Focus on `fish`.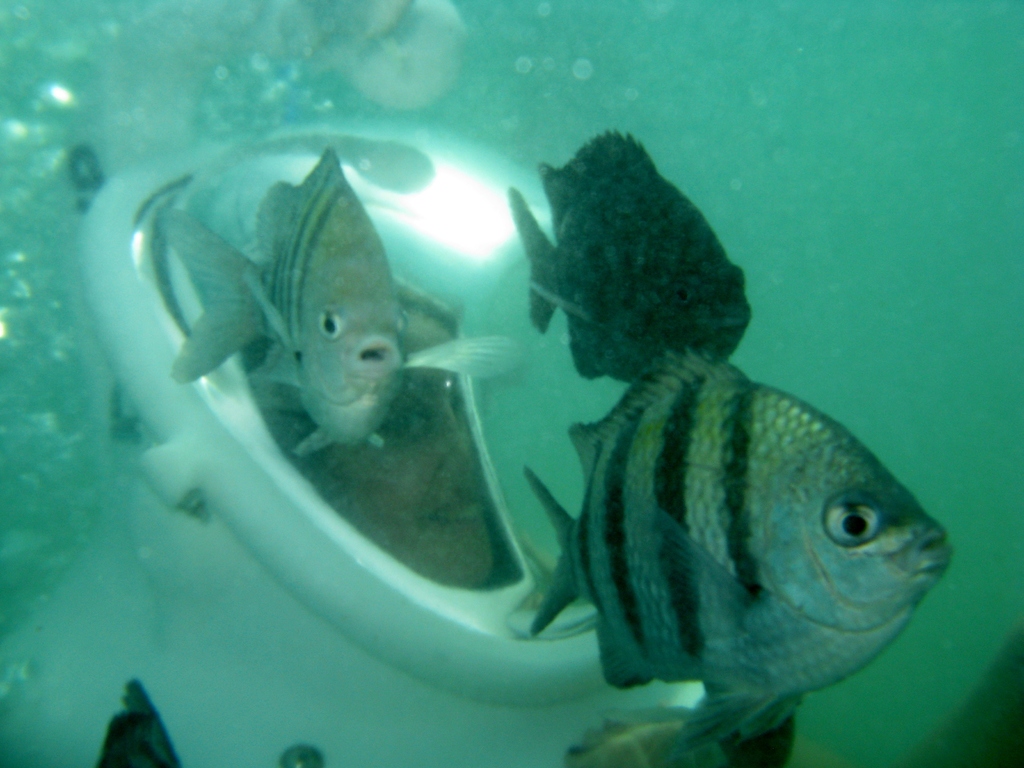
Focused at bbox=(96, 684, 185, 767).
